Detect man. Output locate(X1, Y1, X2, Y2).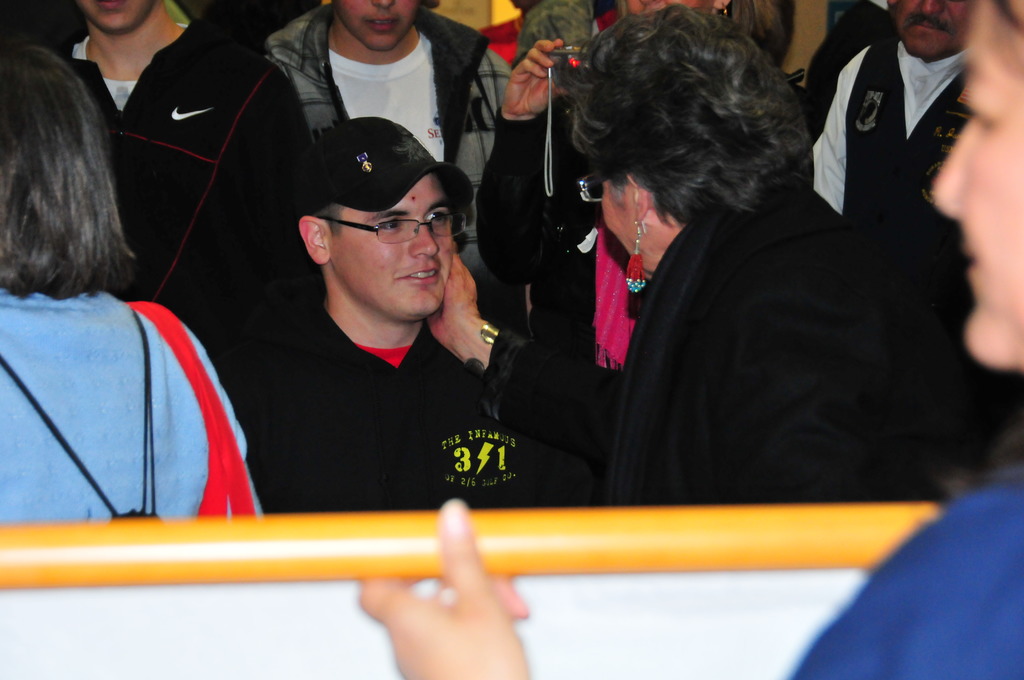
locate(797, 0, 973, 282).
